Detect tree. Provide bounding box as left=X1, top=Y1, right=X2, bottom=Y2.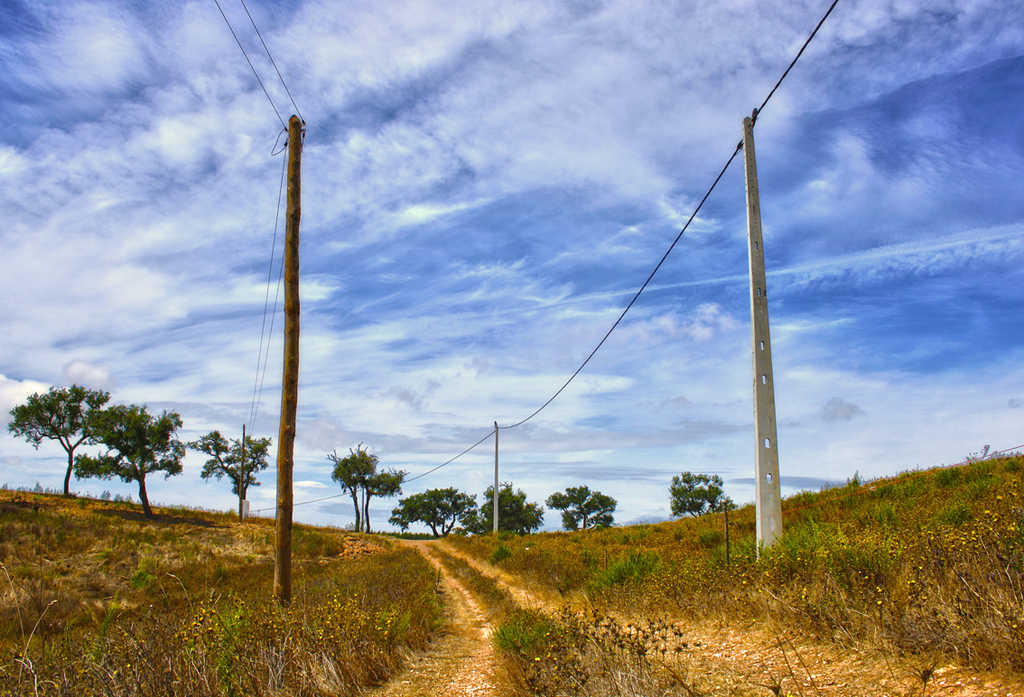
left=324, top=440, right=377, bottom=532.
